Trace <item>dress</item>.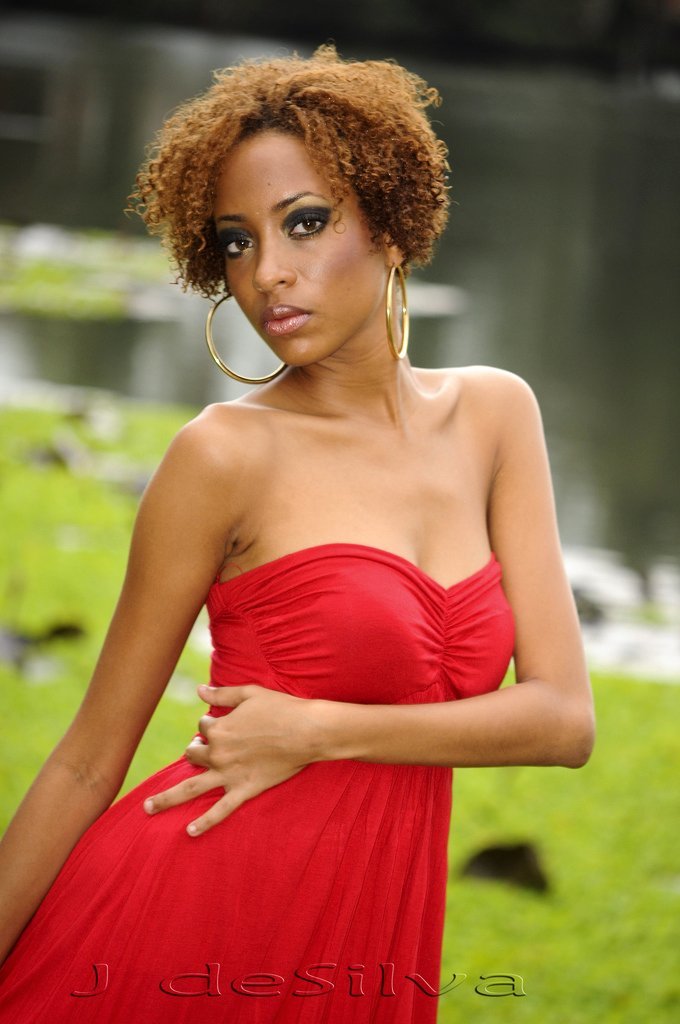
Traced to <box>0,540,511,1023</box>.
